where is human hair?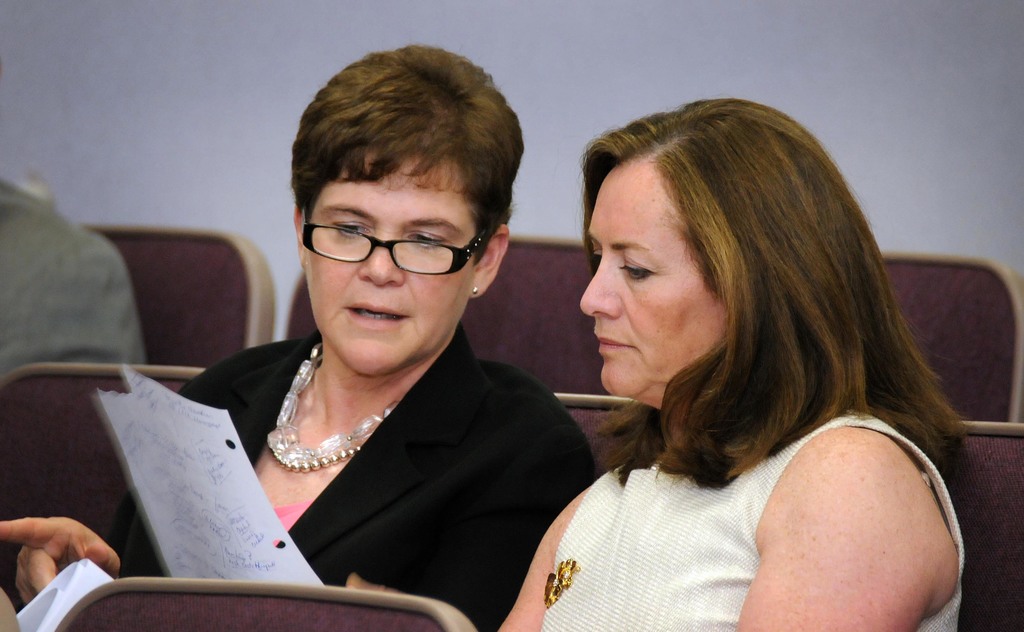
{"x1": 289, "y1": 37, "x2": 514, "y2": 268}.
